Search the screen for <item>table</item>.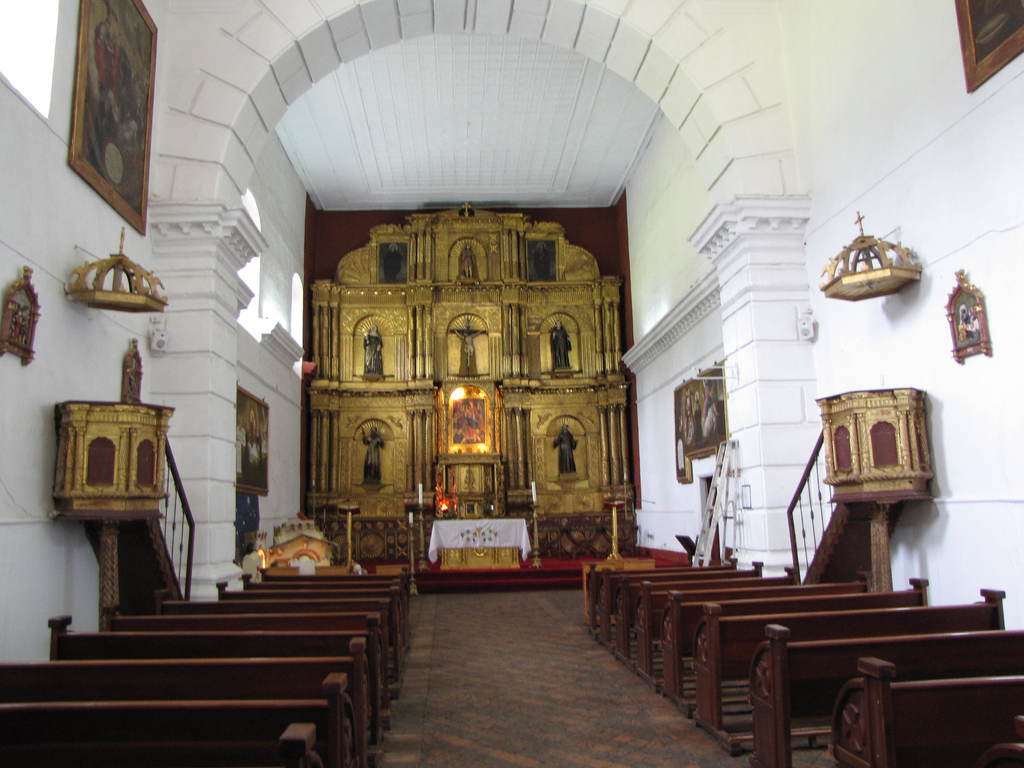
Found at box=[431, 517, 532, 576].
